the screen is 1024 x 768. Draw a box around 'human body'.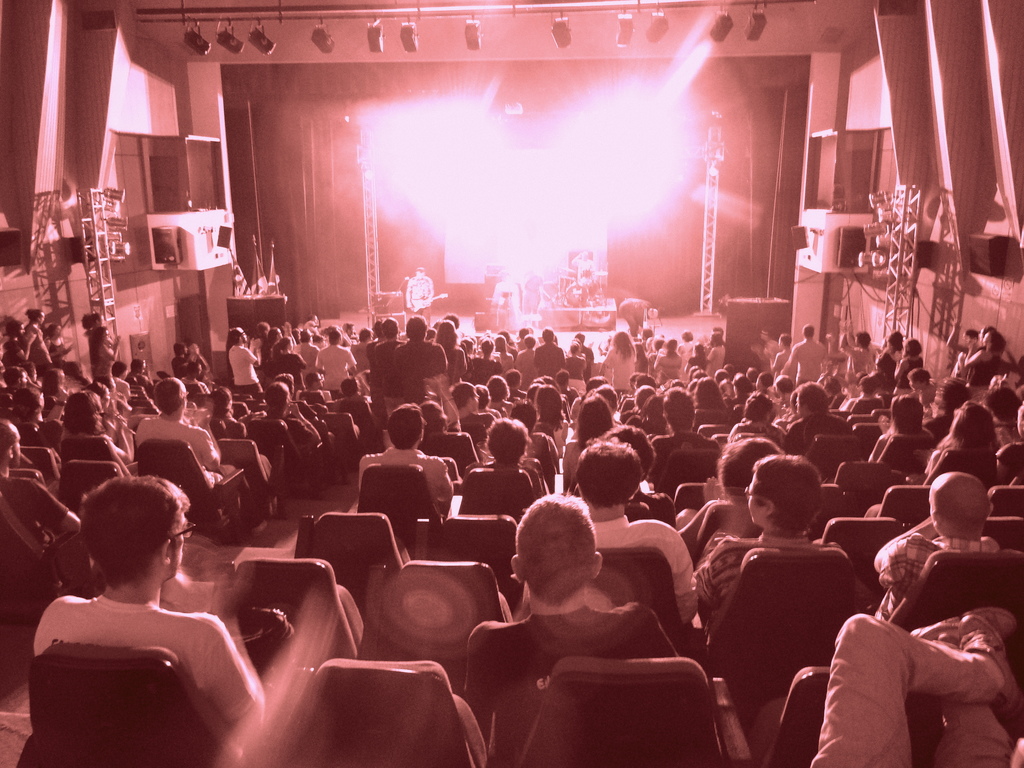
867, 394, 932, 465.
